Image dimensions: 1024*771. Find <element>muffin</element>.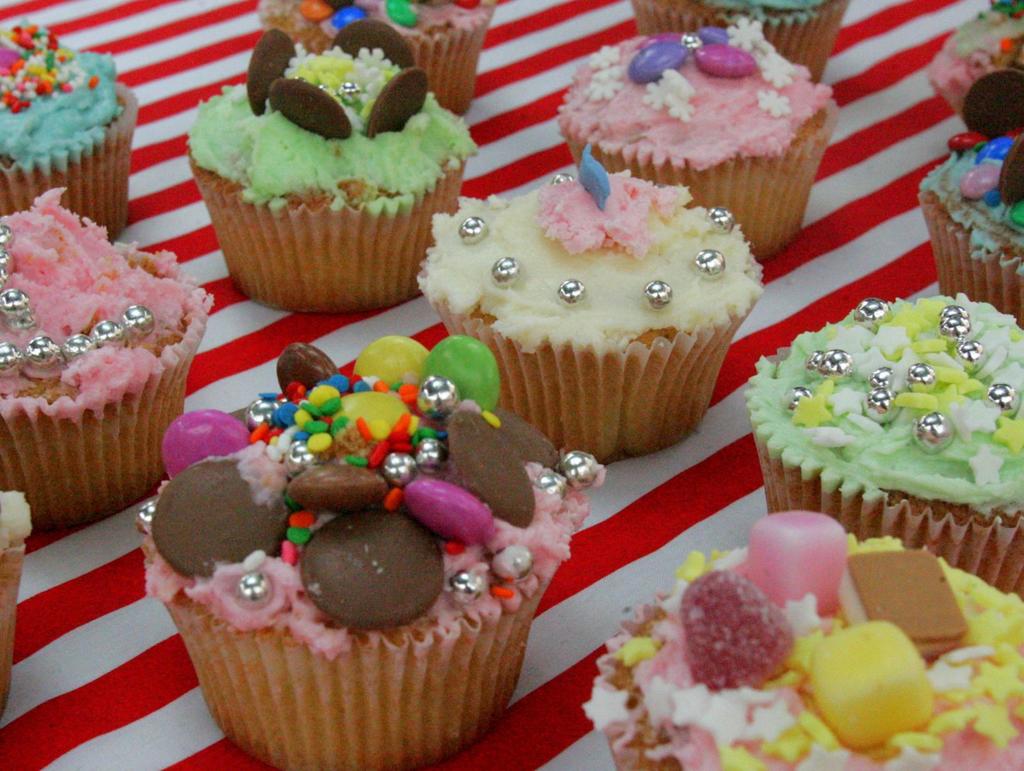
bbox(0, 486, 36, 715).
